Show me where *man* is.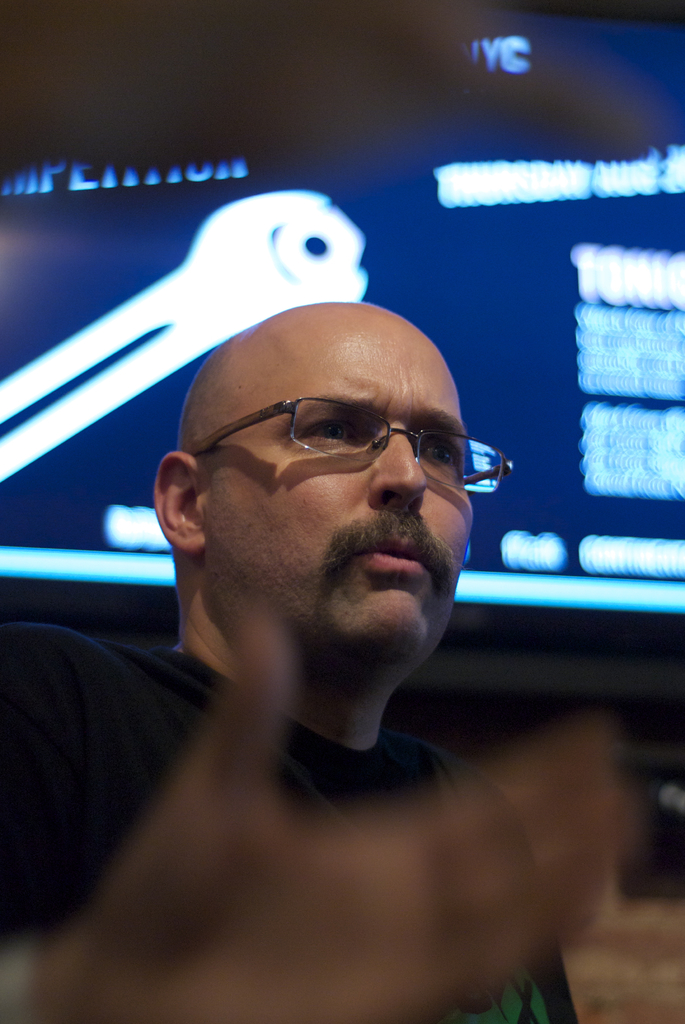
*man* is at bbox=(0, 293, 585, 1023).
